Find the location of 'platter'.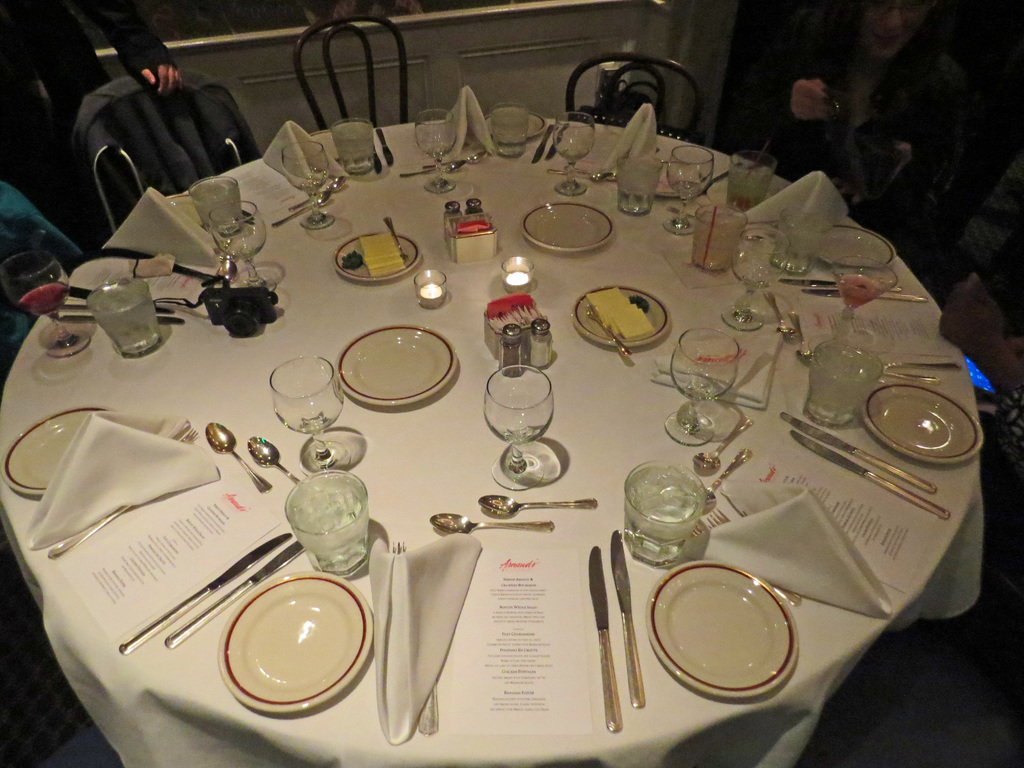
Location: Rect(649, 557, 787, 703).
